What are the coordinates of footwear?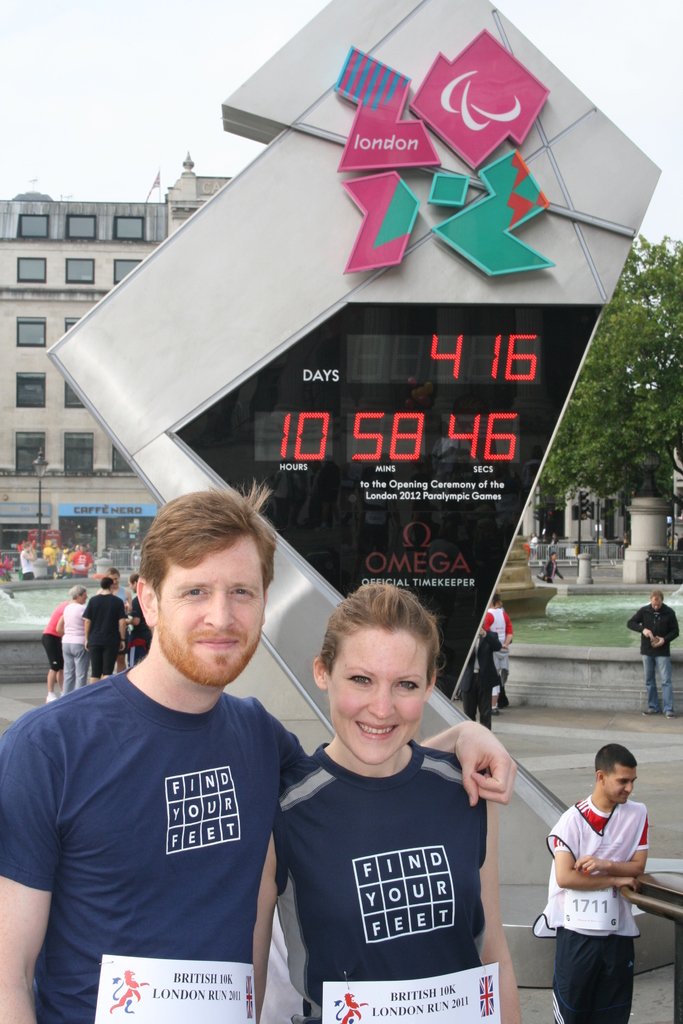
x1=669, y1=711, x2=678, y2=718.
